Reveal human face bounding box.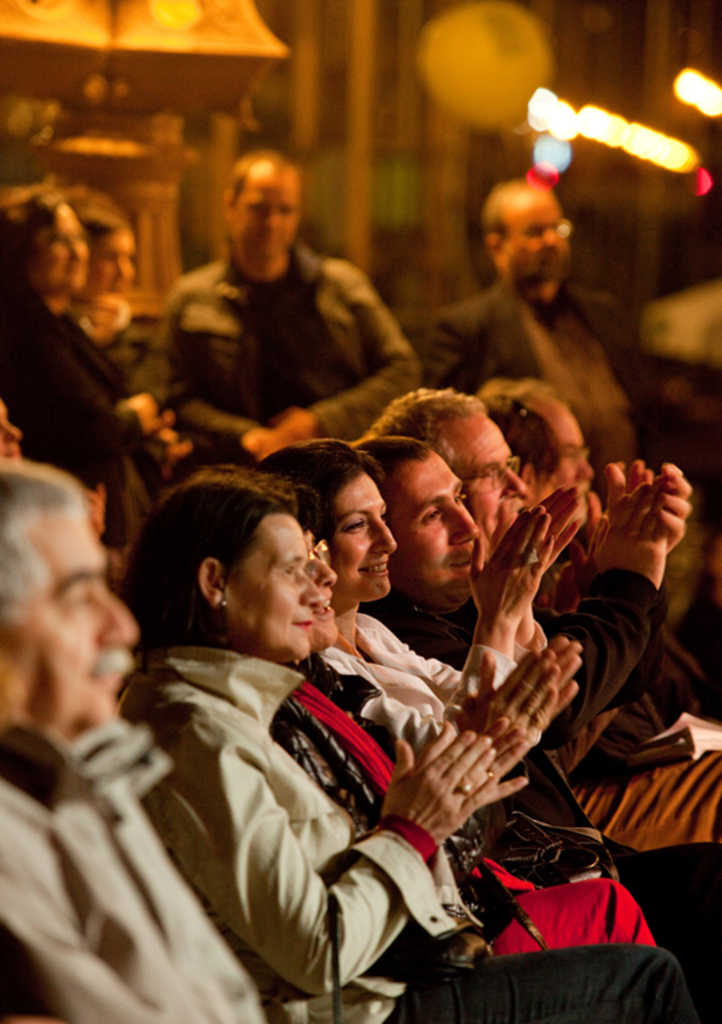
Revealed: select_region(89, 228, 142, 307).
